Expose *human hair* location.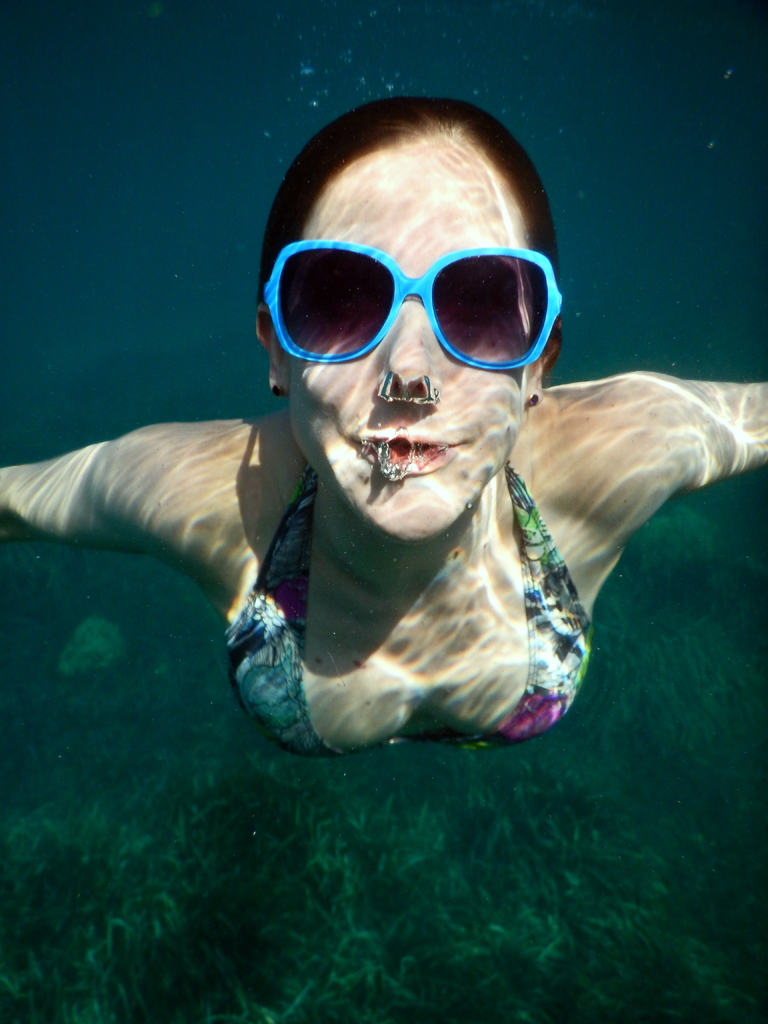
Exposed at bbox=[244, 96, 580, 424].
